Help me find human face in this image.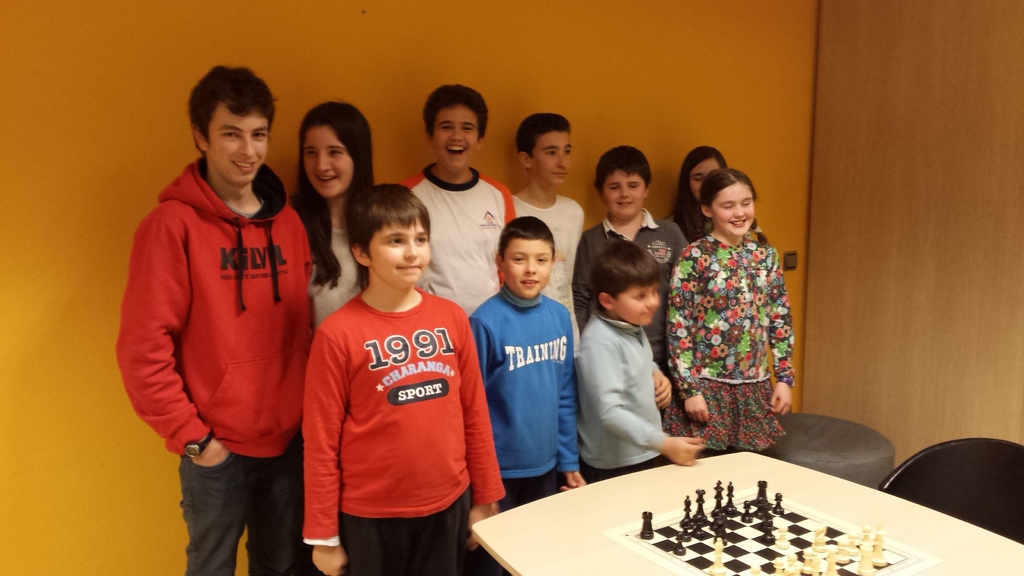
Found it: select_region(531, 134, 570, 184).
